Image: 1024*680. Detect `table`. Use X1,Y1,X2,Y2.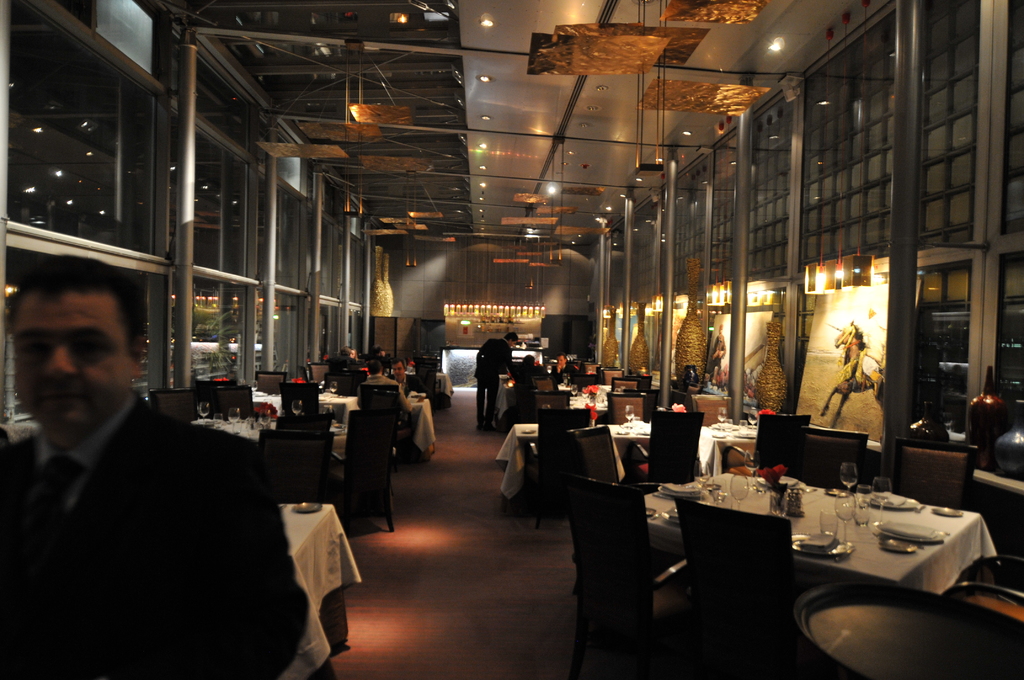
654,460,1005,663.
